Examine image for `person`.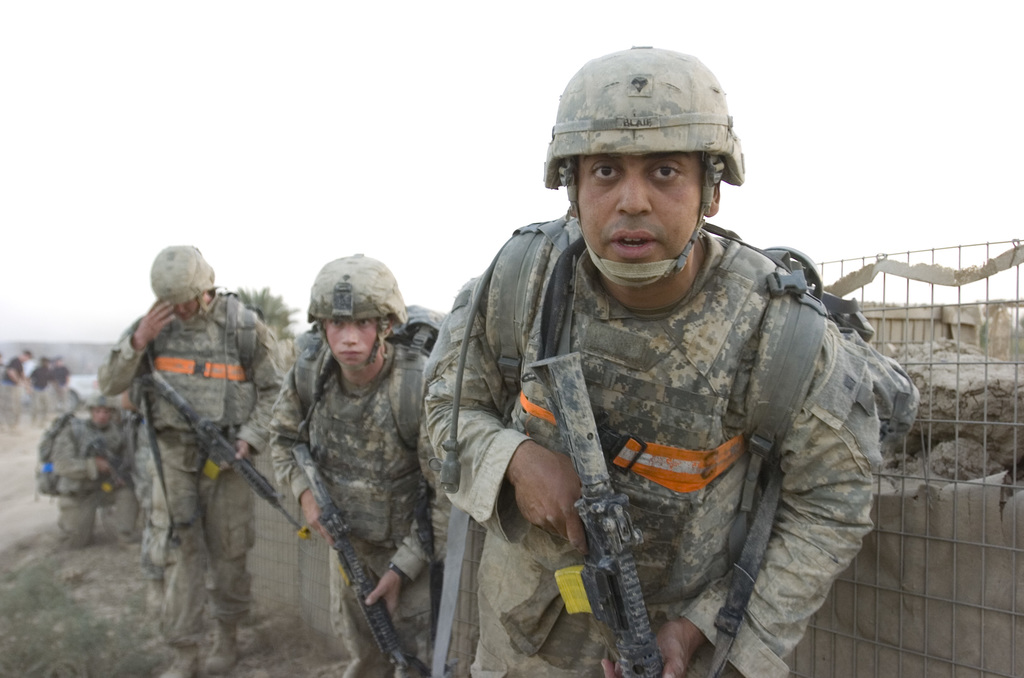
Examination result: 54:397:135:546.
